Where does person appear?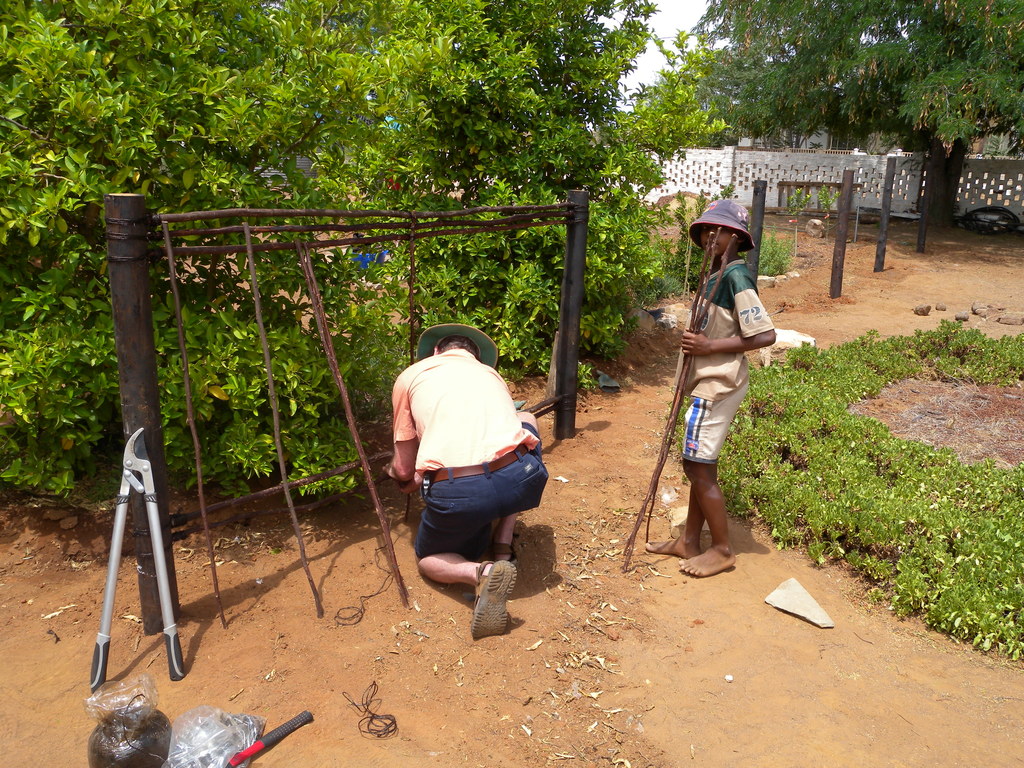
Appears at <box>381,328,547,630</box>.
